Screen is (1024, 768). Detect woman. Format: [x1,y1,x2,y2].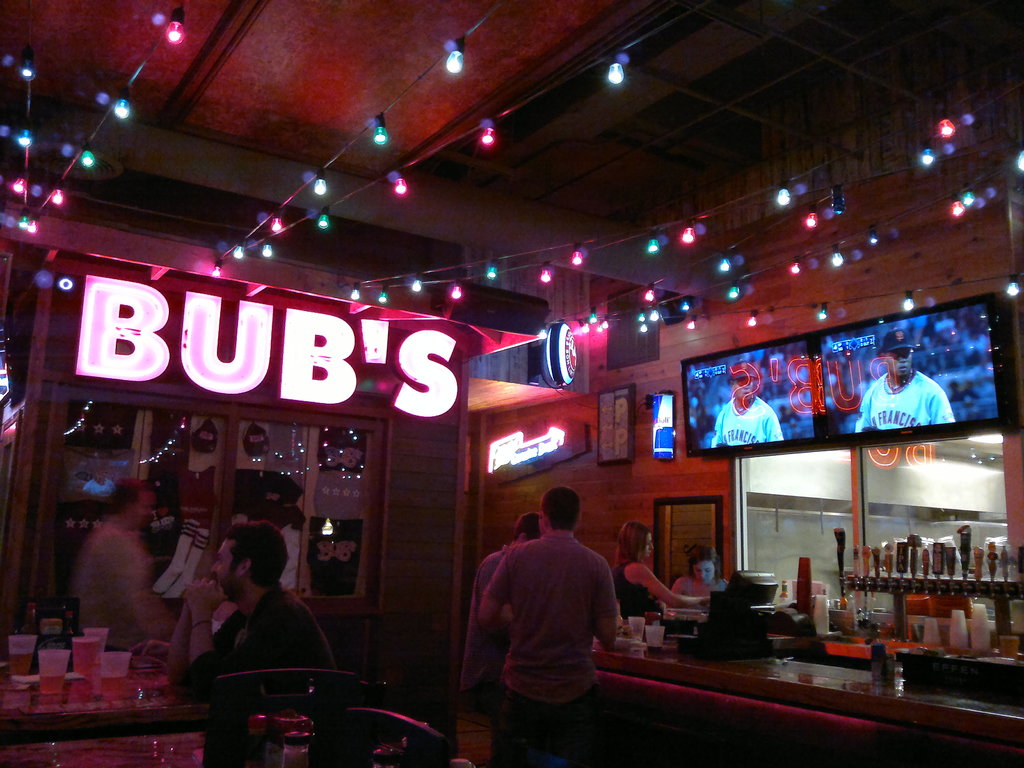
[611,523,712,621].
